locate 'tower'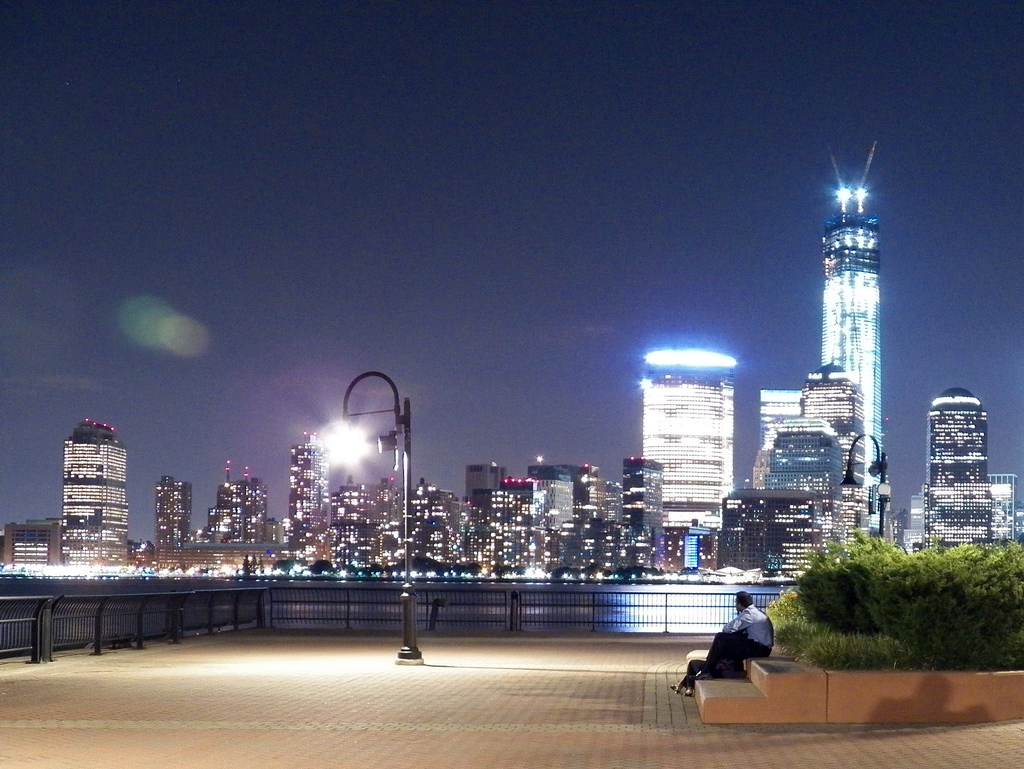
bbox(826, 135, 888, 505)
